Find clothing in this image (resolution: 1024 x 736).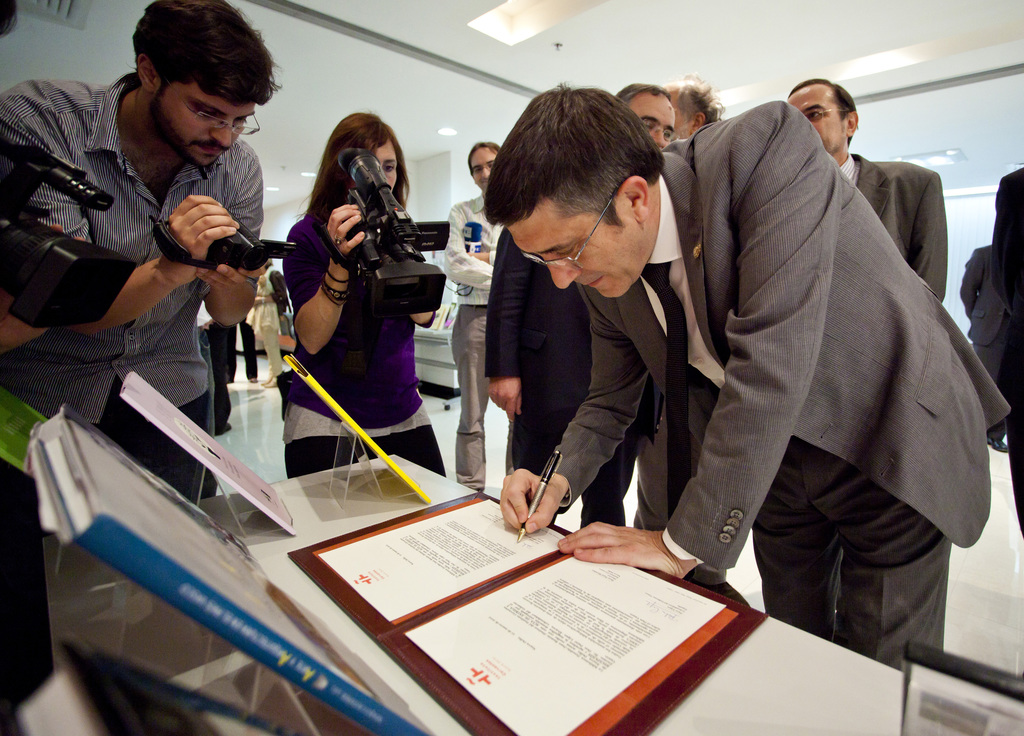
rect(827, 154, 956, 302).
